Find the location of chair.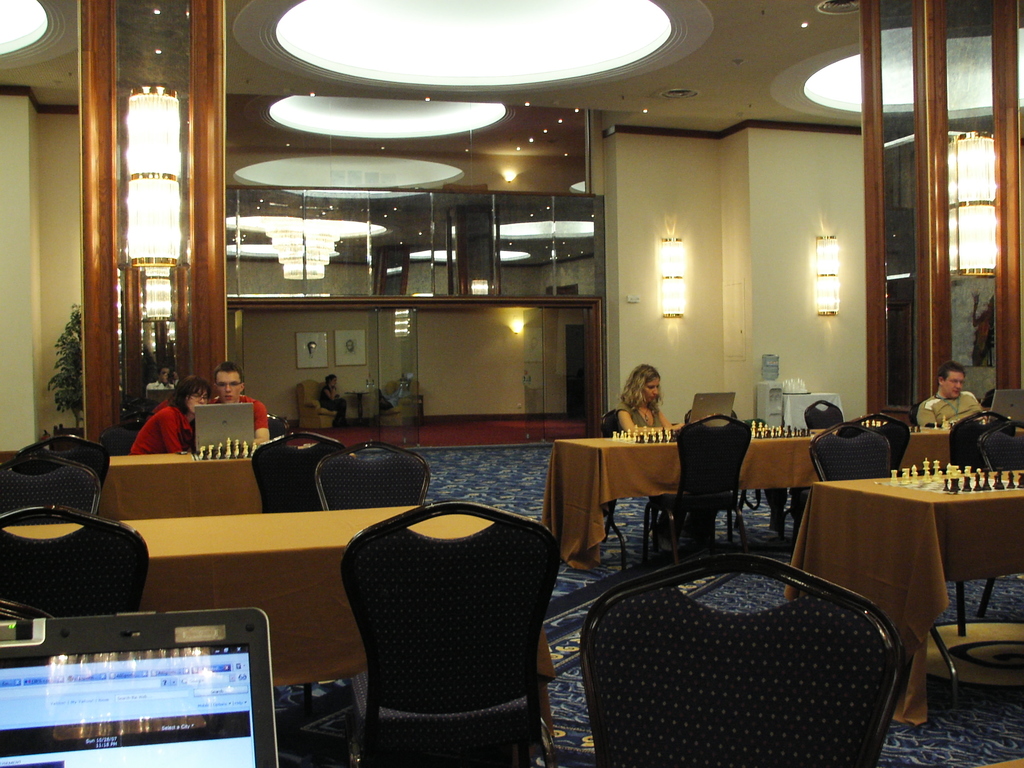
Location: 15, 433, 107, 480.
